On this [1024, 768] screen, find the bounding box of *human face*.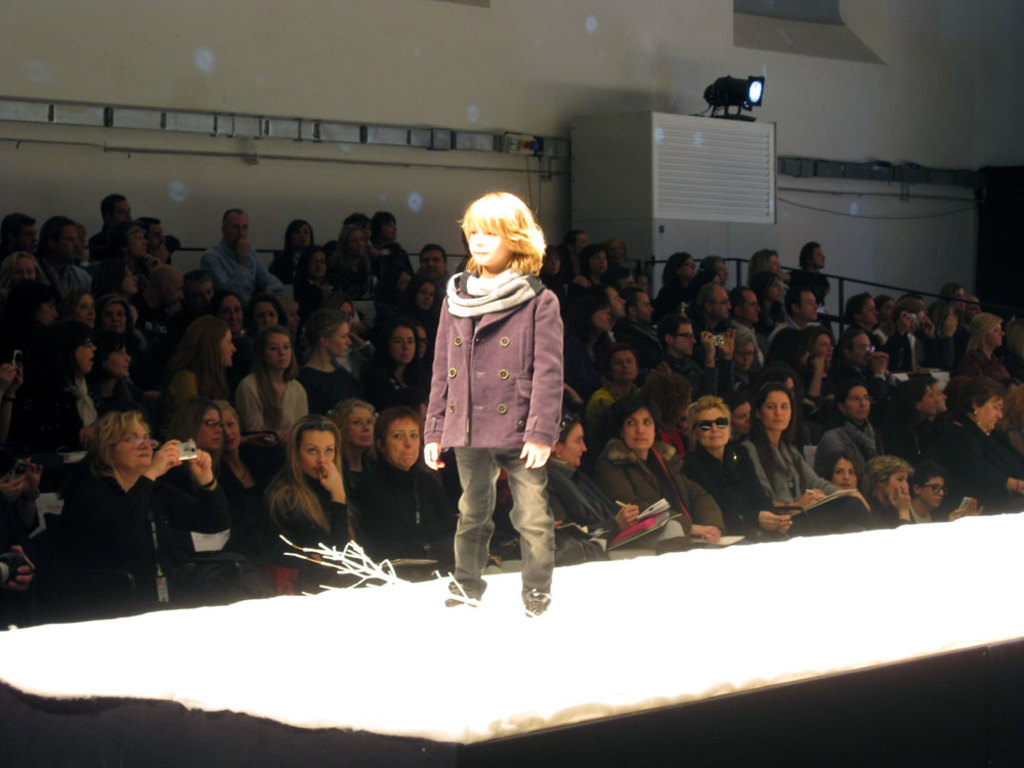
Bounding box: l=796, t=289, r=820, b=317.
